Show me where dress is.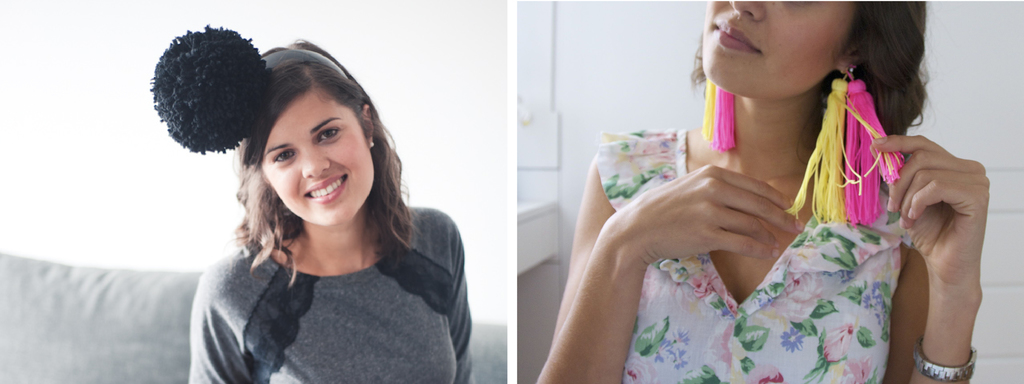
dress is at region(594, 50, 928, 383).
